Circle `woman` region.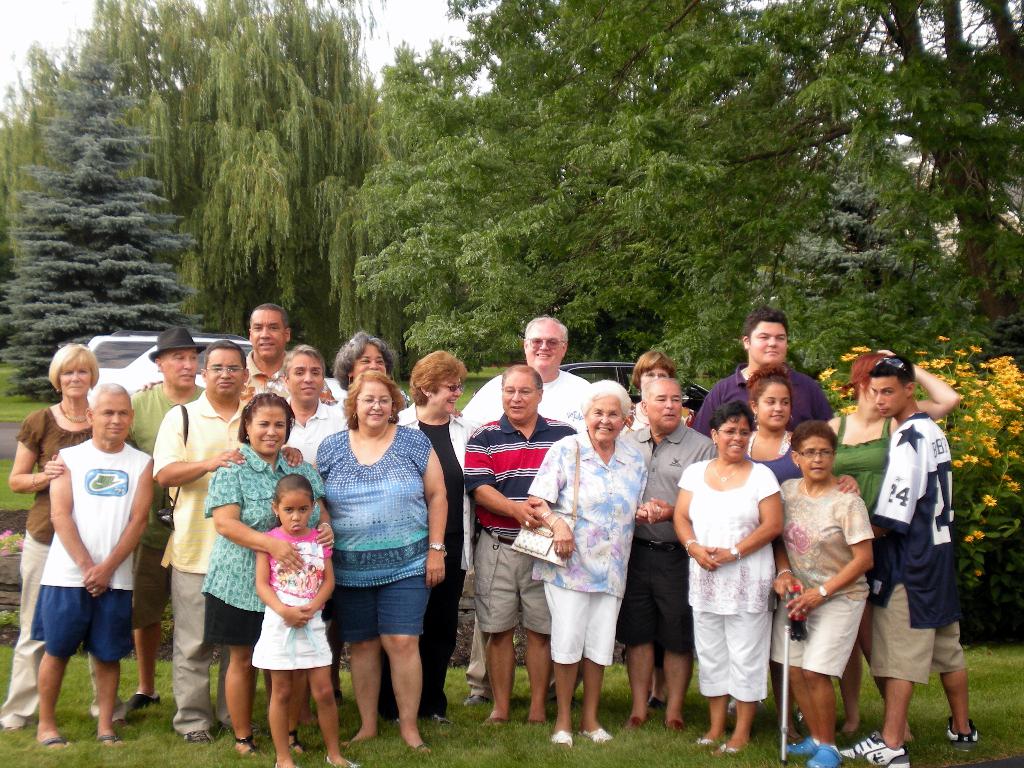
Region: [left=198, top=392, right=335, bottom=758].
